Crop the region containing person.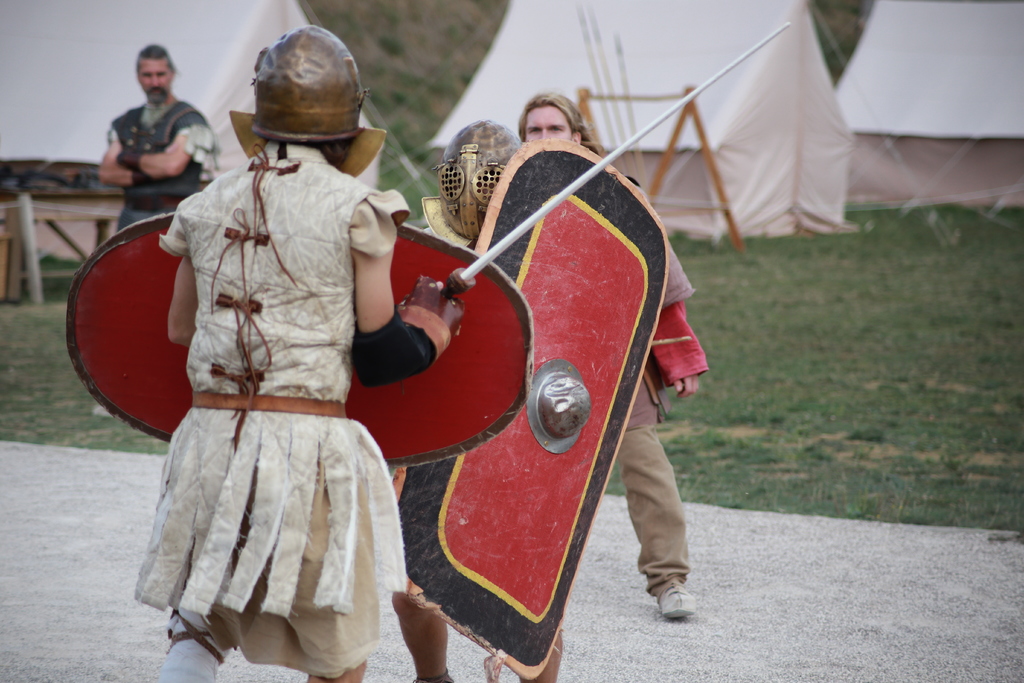
Crop region: select_region(163, 45, 513, 679).
